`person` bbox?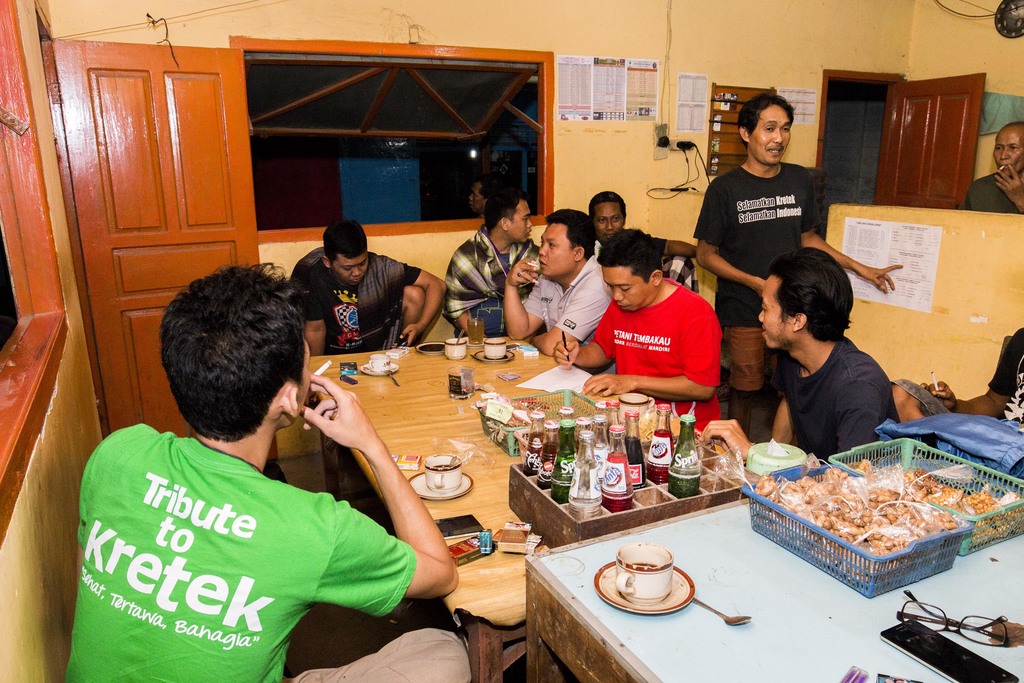
(x1=500, y1=208, x2=634, y2=378)
